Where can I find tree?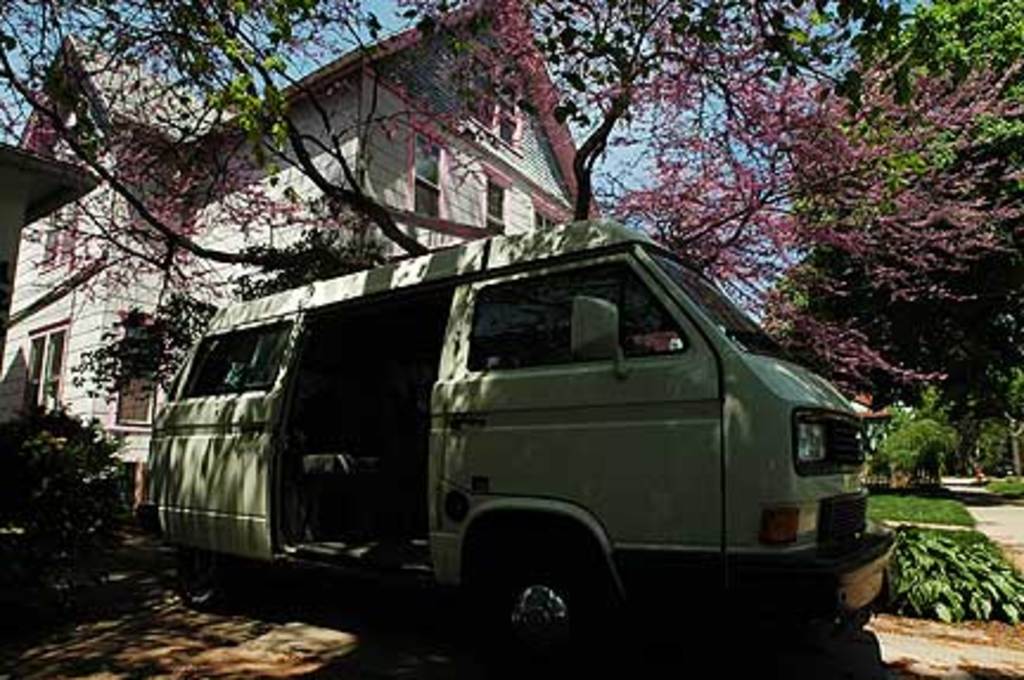
You can find it at select_region(882, 0, 1022, 476).
